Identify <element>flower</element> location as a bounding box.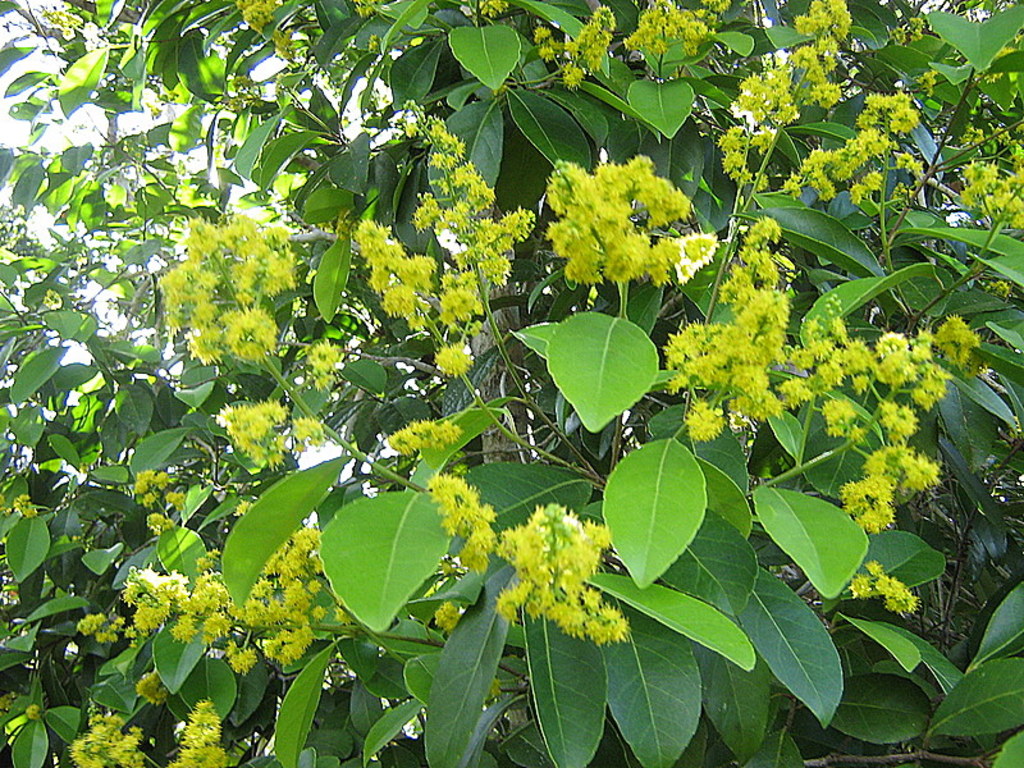
214/399/332/498.
